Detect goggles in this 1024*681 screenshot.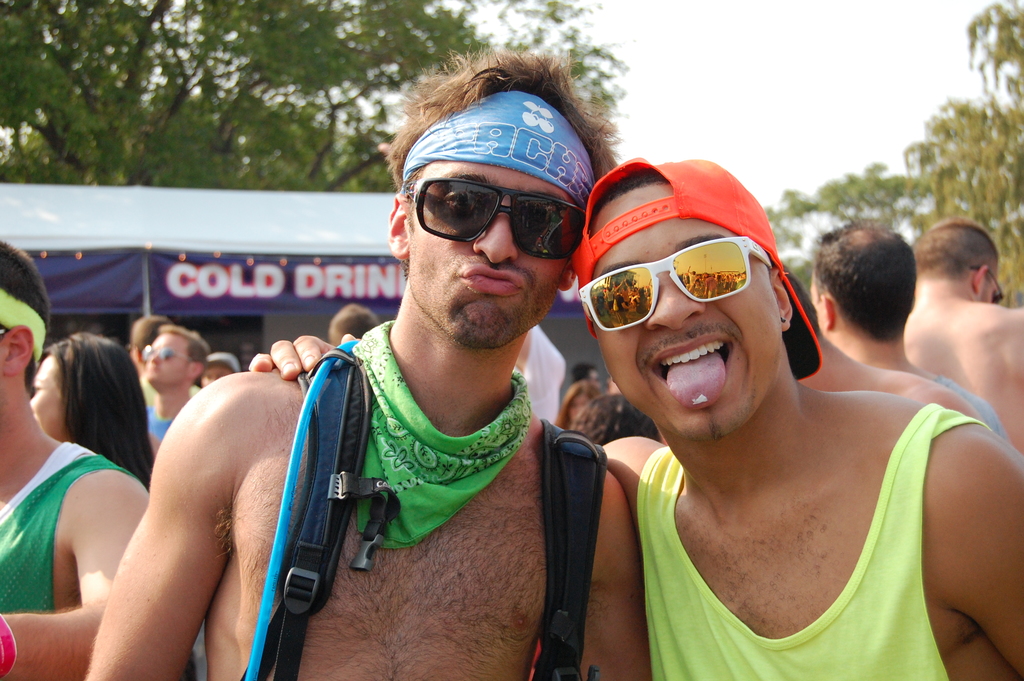
Detection: crop(137, 344, 192, 364).
